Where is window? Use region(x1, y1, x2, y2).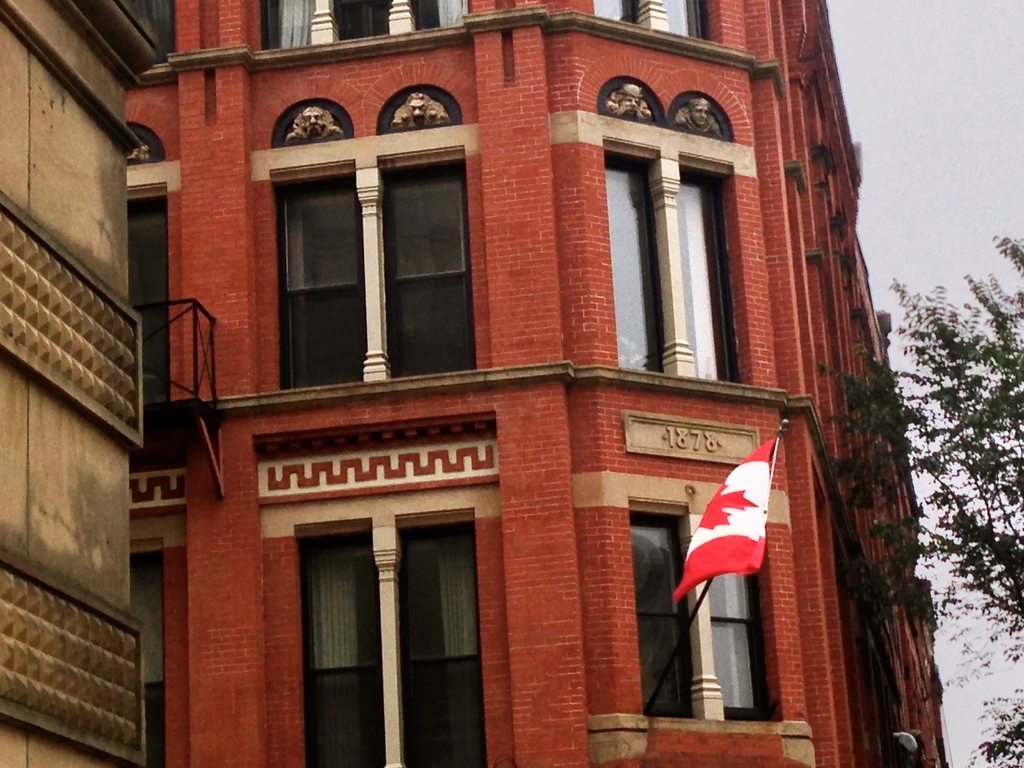
region(599, 151, 660, 369).
